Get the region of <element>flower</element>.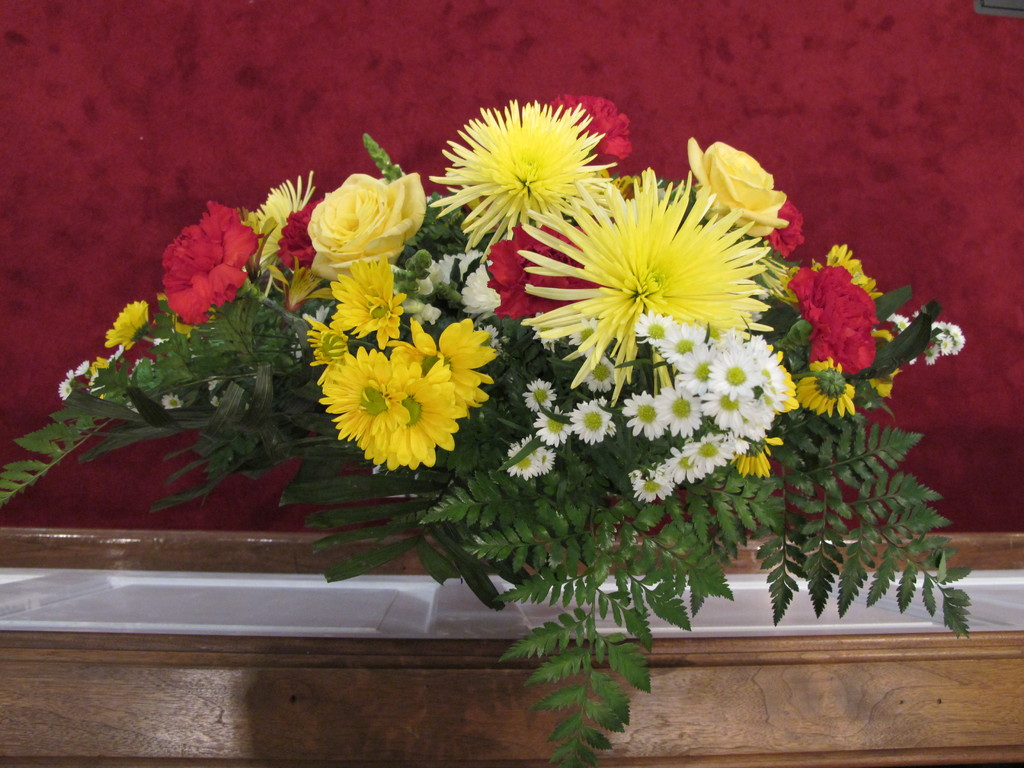
x1=863 y1=323 x2=907 y2=400.
